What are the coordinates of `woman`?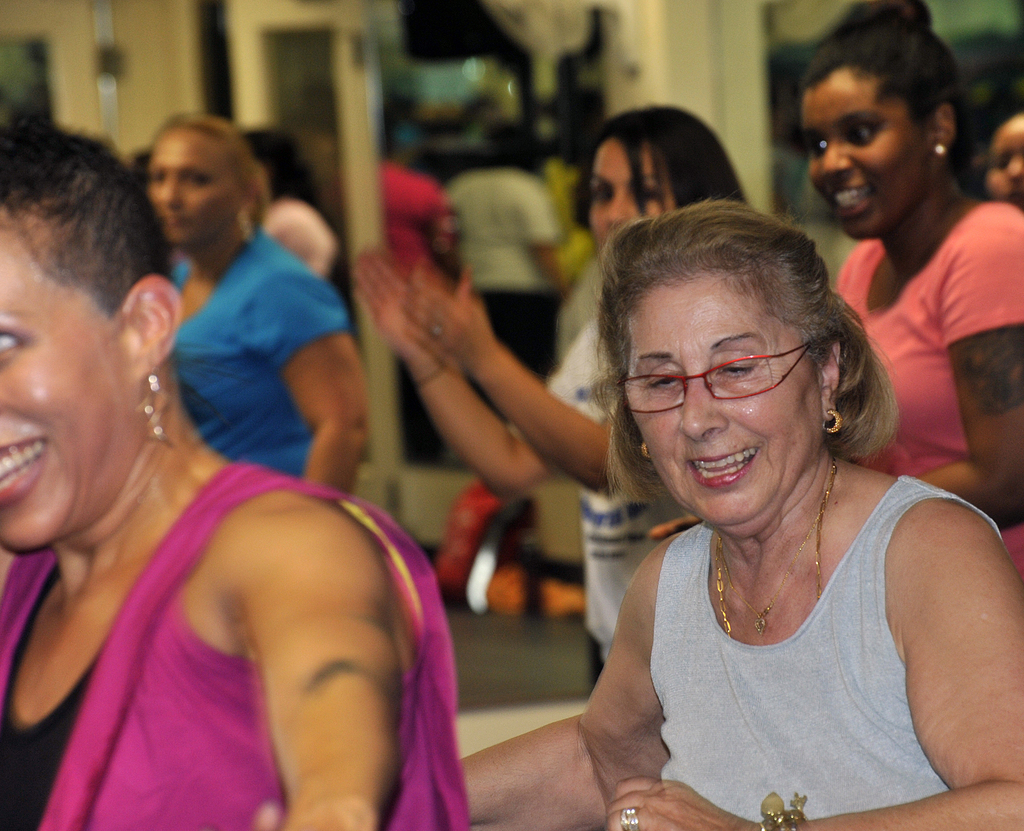
<region>0, 128, 472, 830</region>.
